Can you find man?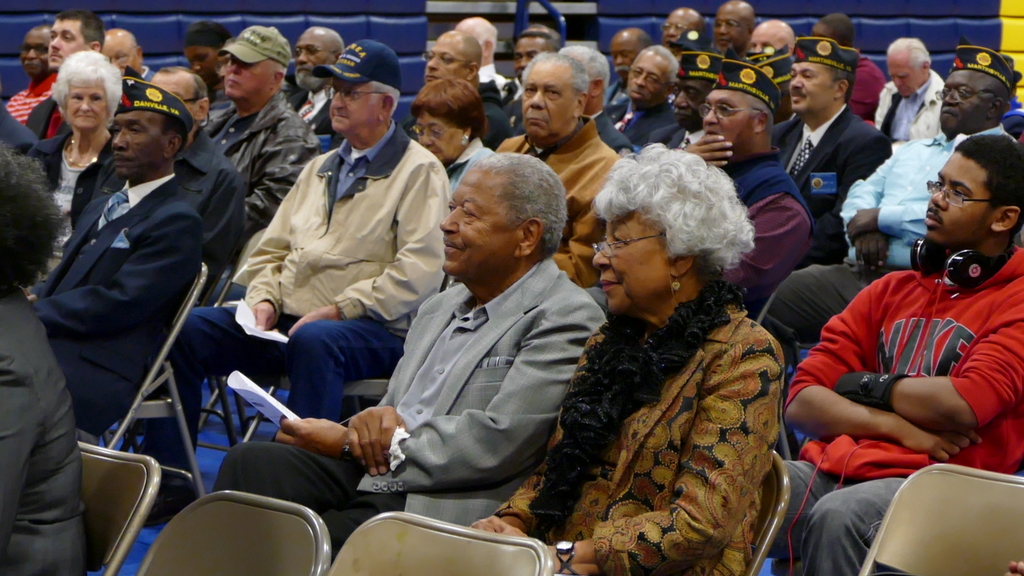
Yes, bounding box: 104:22:153:77.
